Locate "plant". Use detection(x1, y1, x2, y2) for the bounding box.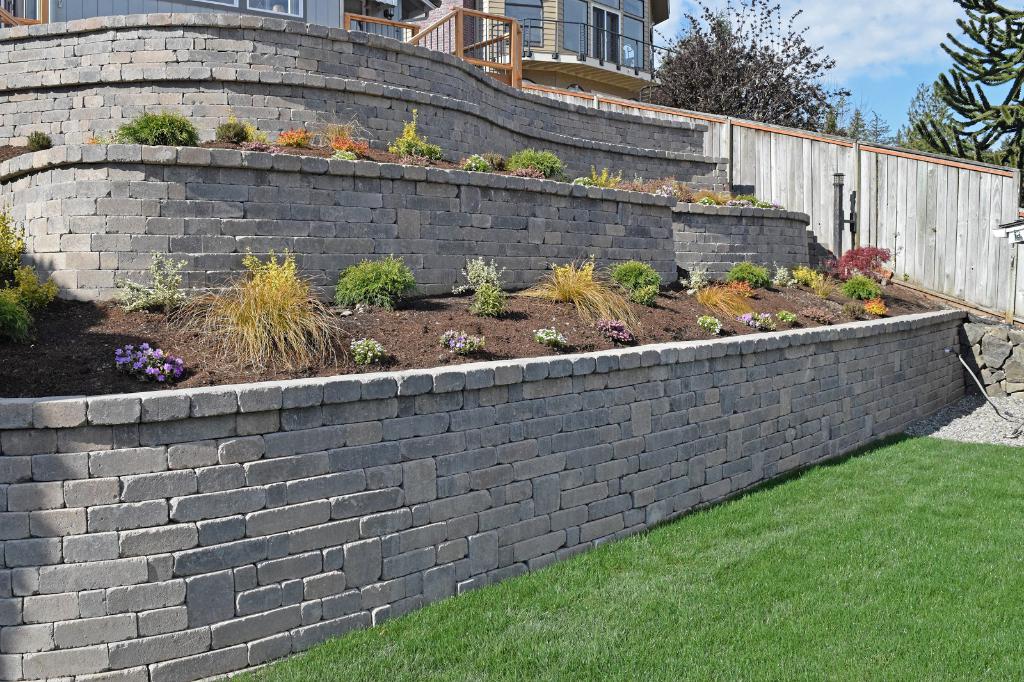
detection(1, 287, 40, 342).
